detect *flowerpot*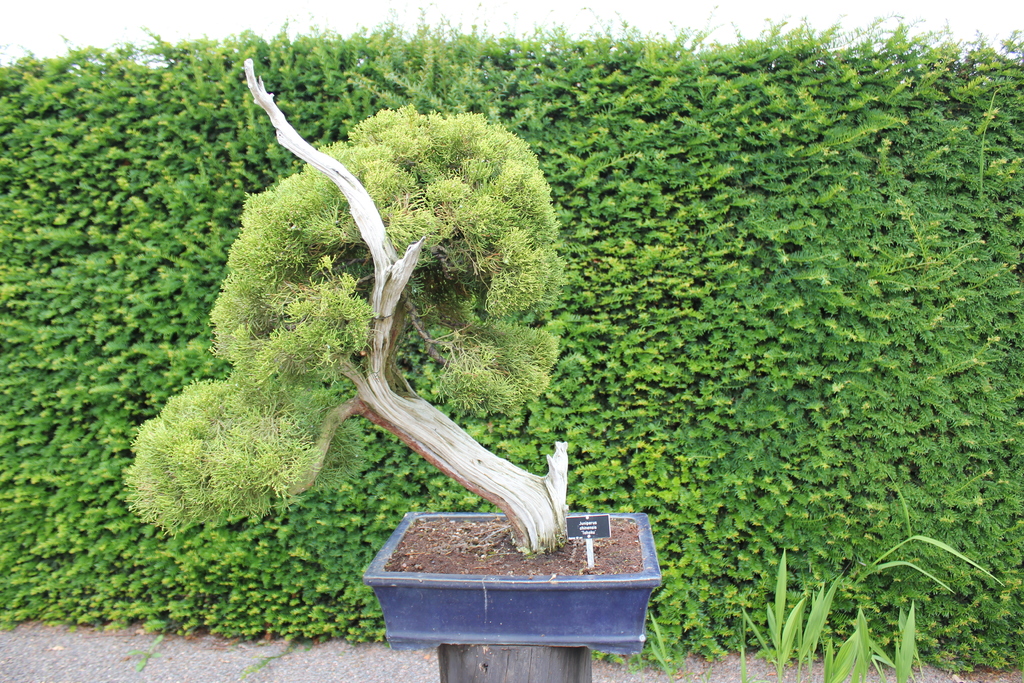
[350,529,675,649]
